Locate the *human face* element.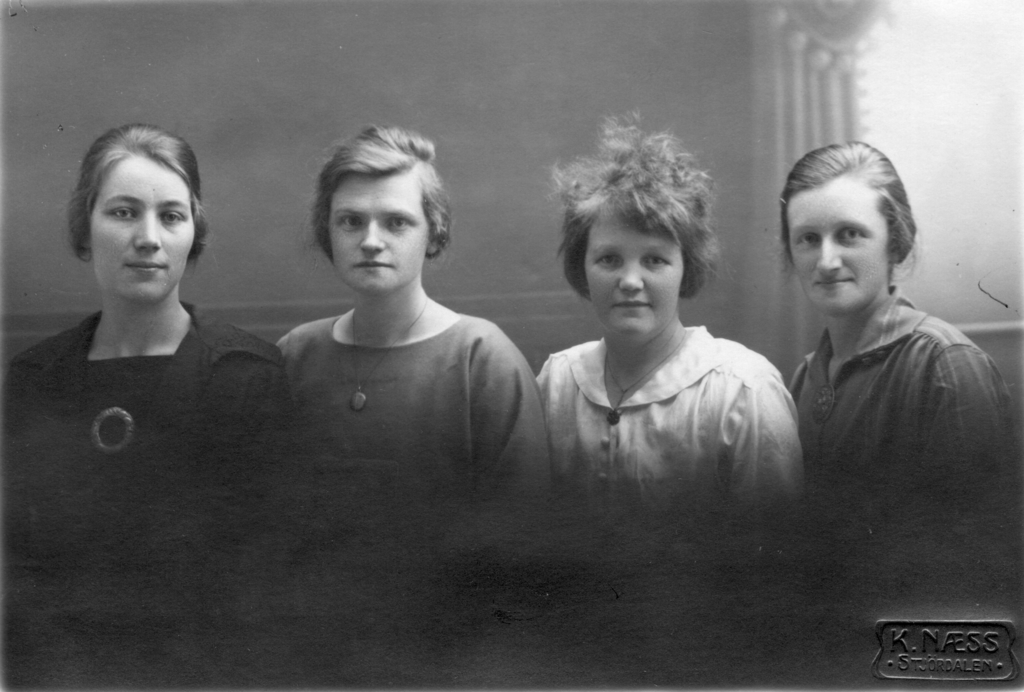
Element bbox: [788,174,888,310].
